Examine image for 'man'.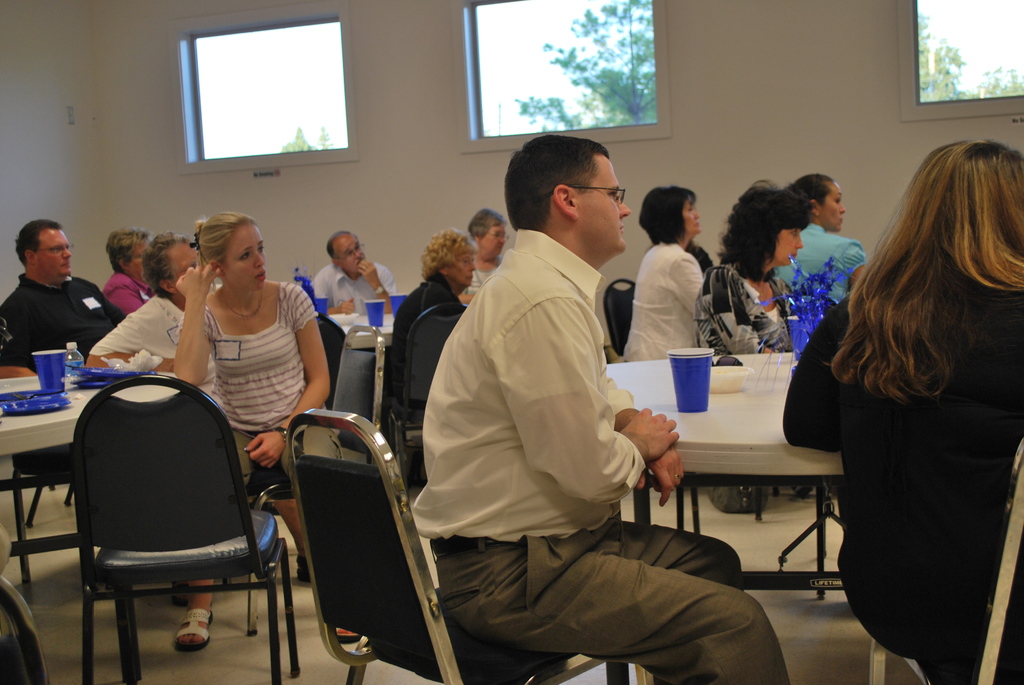
Examination result: box(467, 188, 508, 282).
